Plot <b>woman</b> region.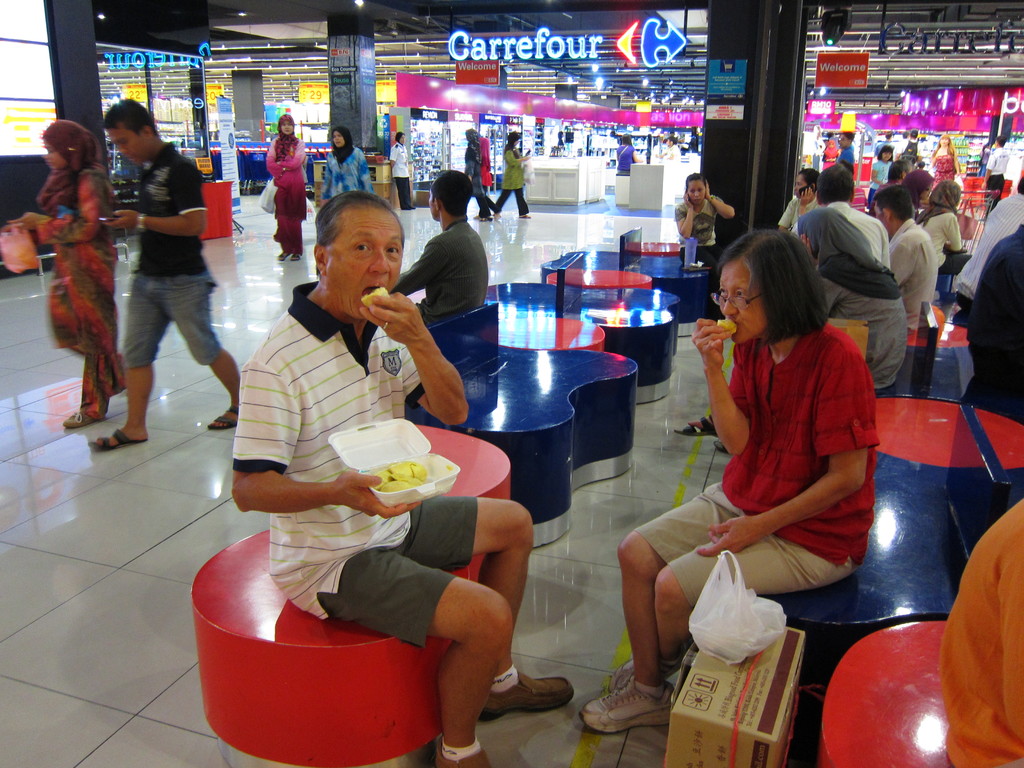
Plotted at x1=890 y1=165 x2=932 y2=224.
